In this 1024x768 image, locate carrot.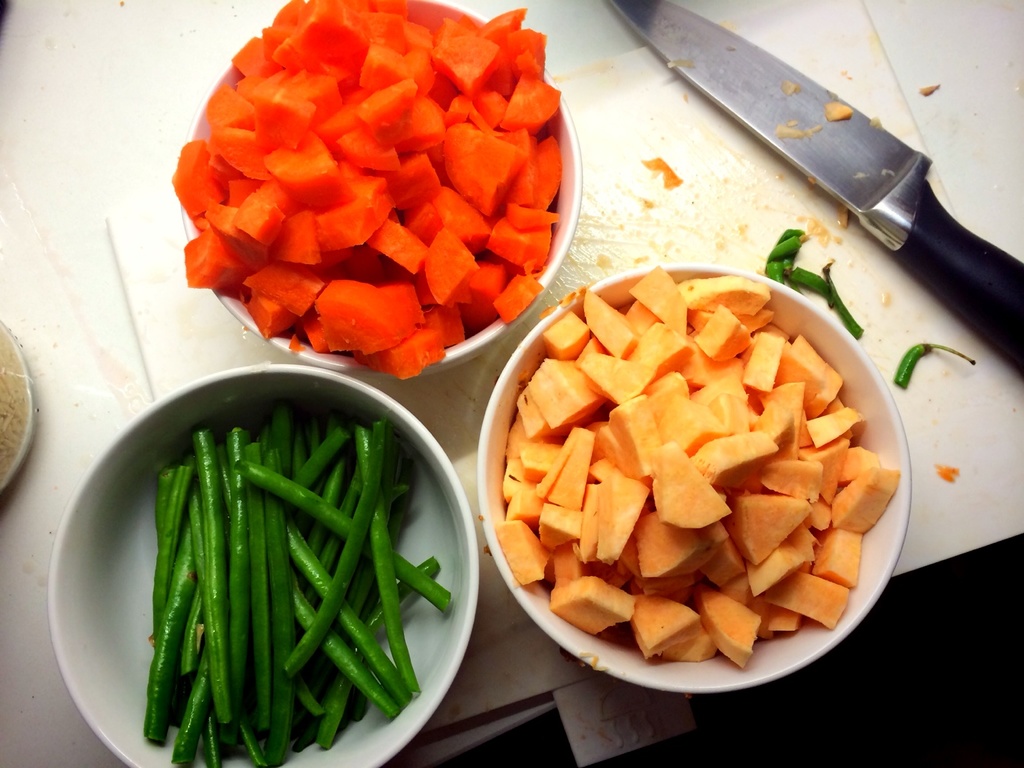
Bounding box: pyautogui.locateOnScreen(307, 262, 415, 355).
